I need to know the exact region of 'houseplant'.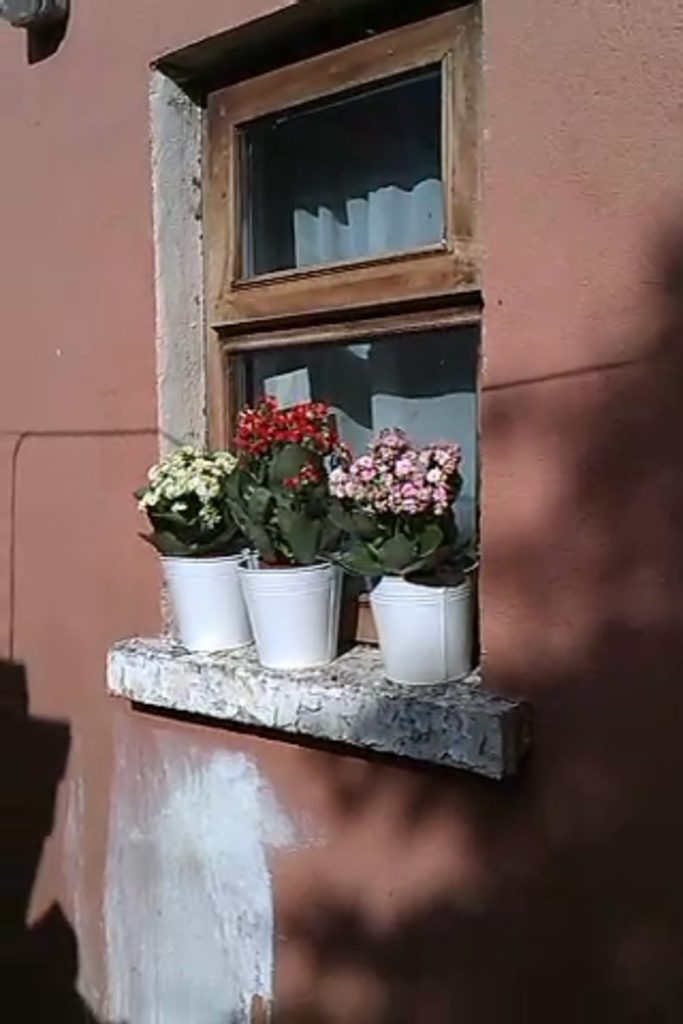
Region: bbox=[130, 444, 248, 638].
